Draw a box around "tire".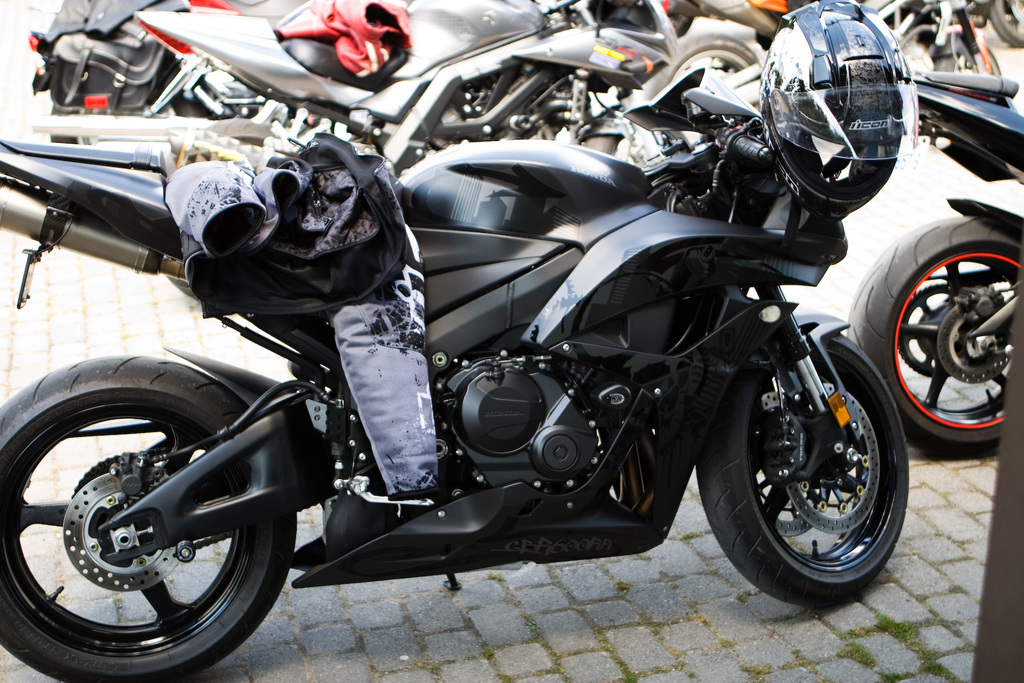
<bbox>639, 30, 769, 113</bbox>.
